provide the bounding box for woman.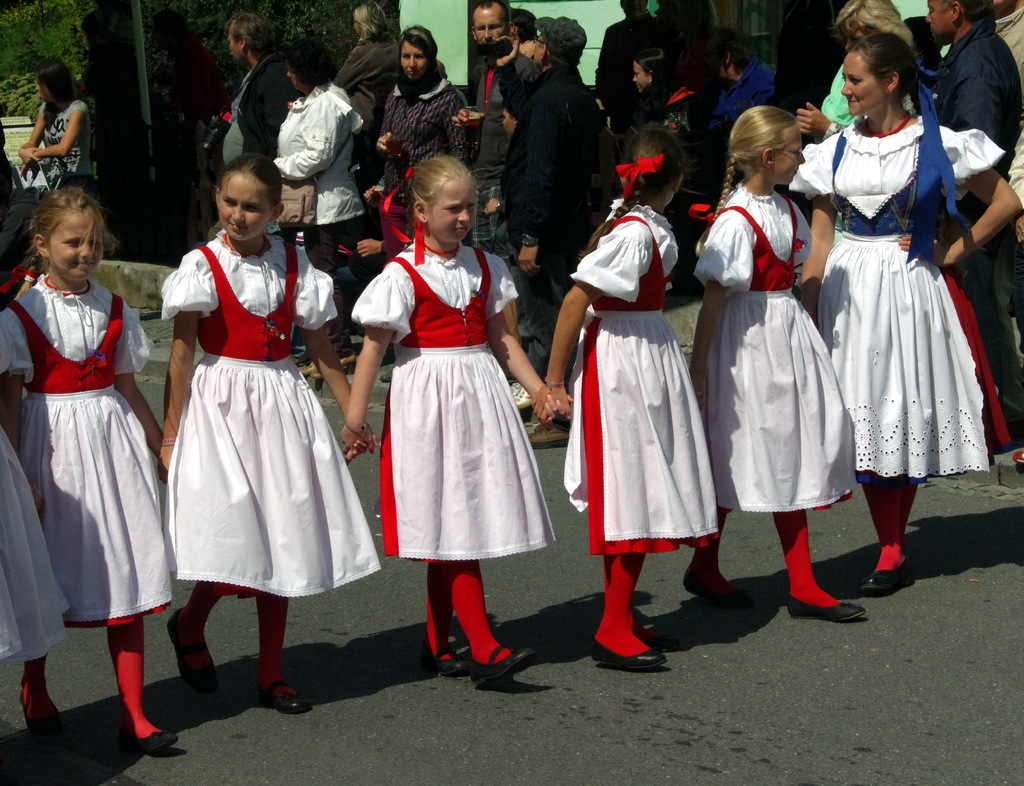
(x1=273, y1=35, x2=367, y2=309).
